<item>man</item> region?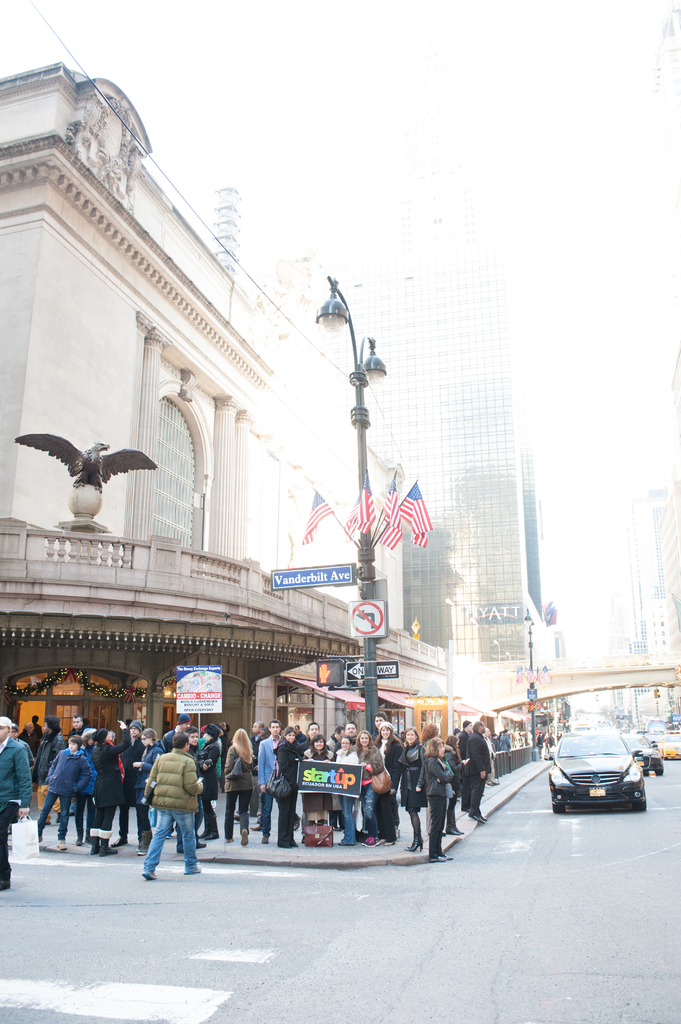
left=368, top=710, right=401, bottom=743
